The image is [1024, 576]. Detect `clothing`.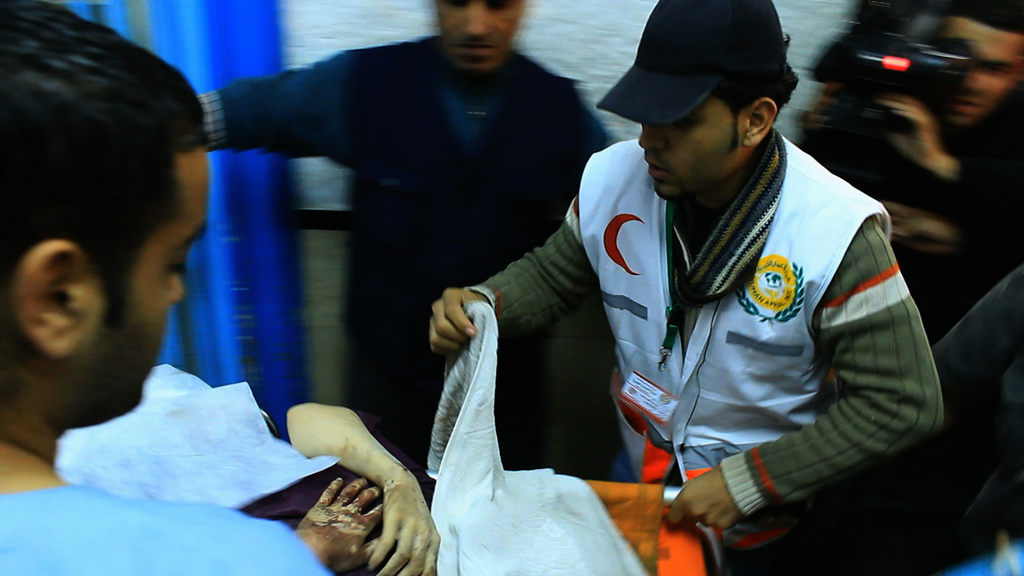
Detection: {"x1": 867, "y1": 269, "x2": 1023, "y2": 575}.
